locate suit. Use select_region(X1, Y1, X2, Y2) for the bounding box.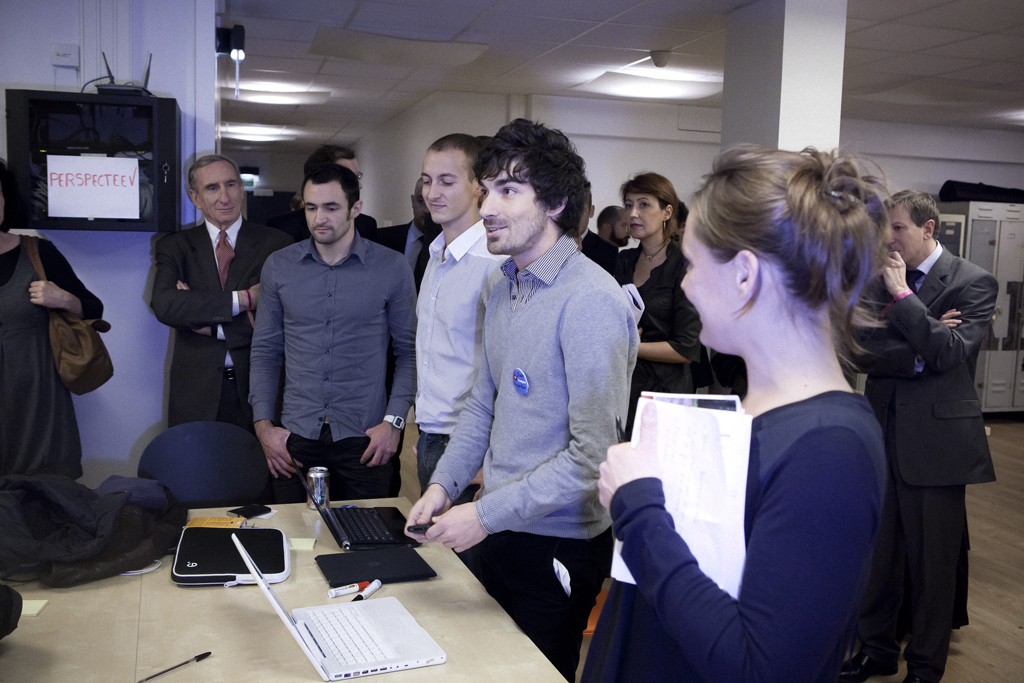
select_region(152, 219, 295, 434).
